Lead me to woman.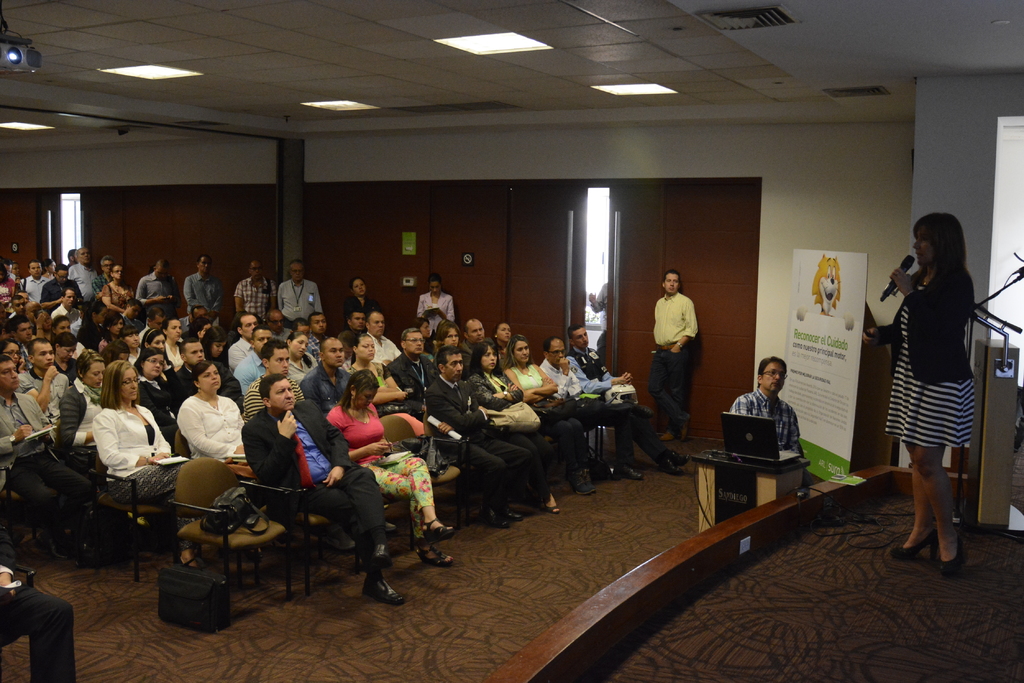
Lead to 116:325:147:362.
